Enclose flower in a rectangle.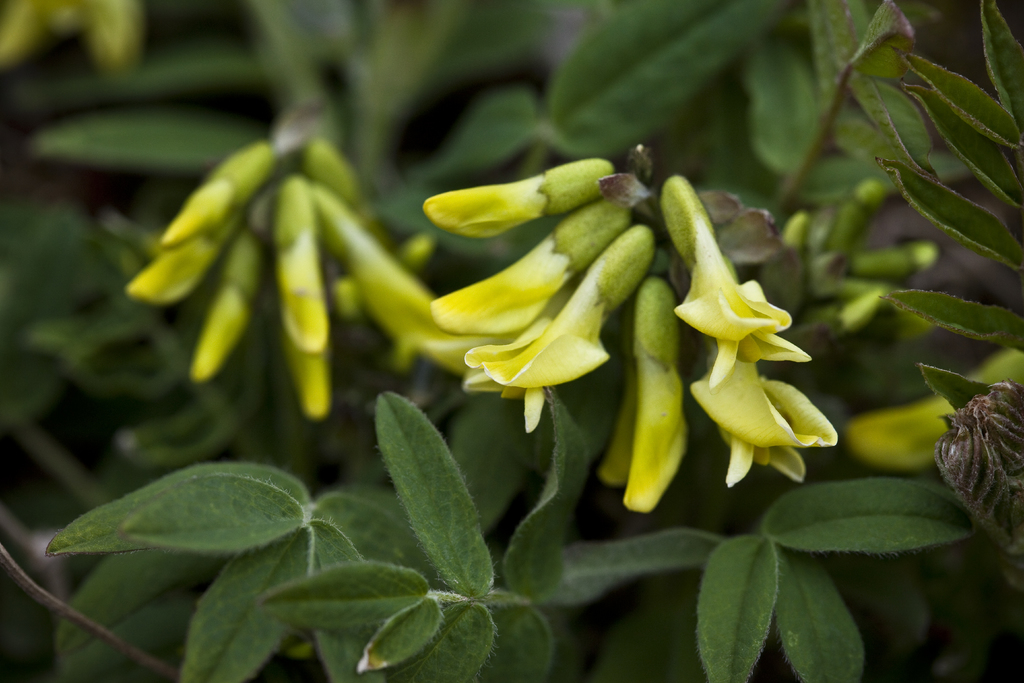
(left=425, top=153, right=610, bottom=242).
